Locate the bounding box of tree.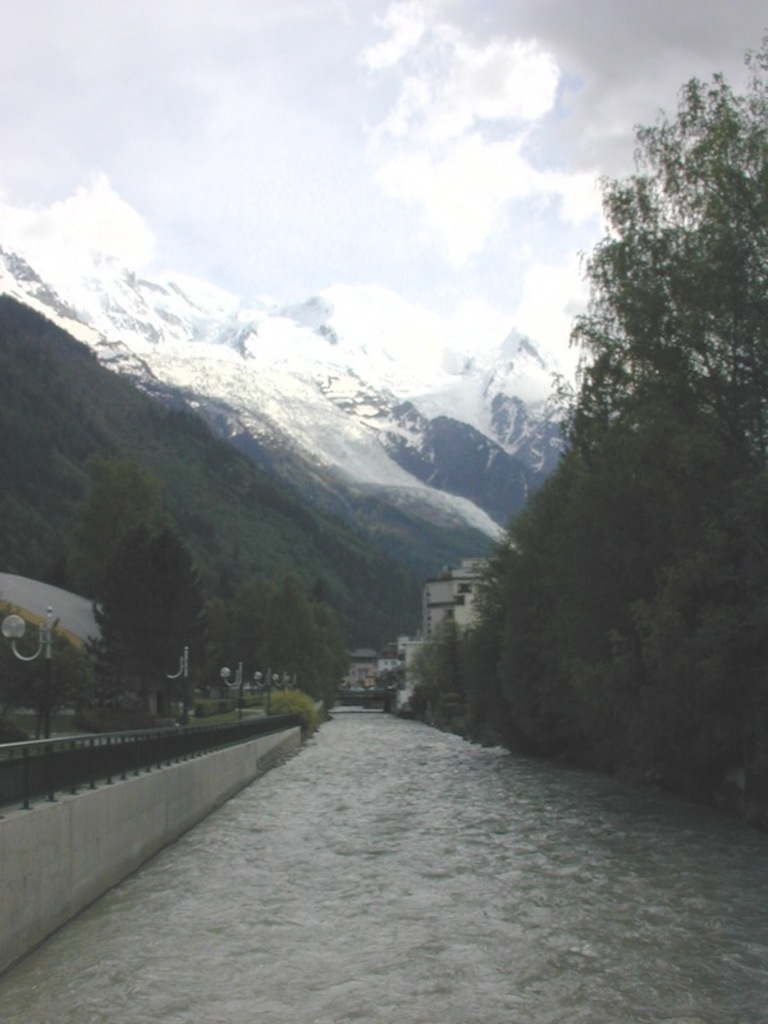
Bounding box: 81/521/211/717.
